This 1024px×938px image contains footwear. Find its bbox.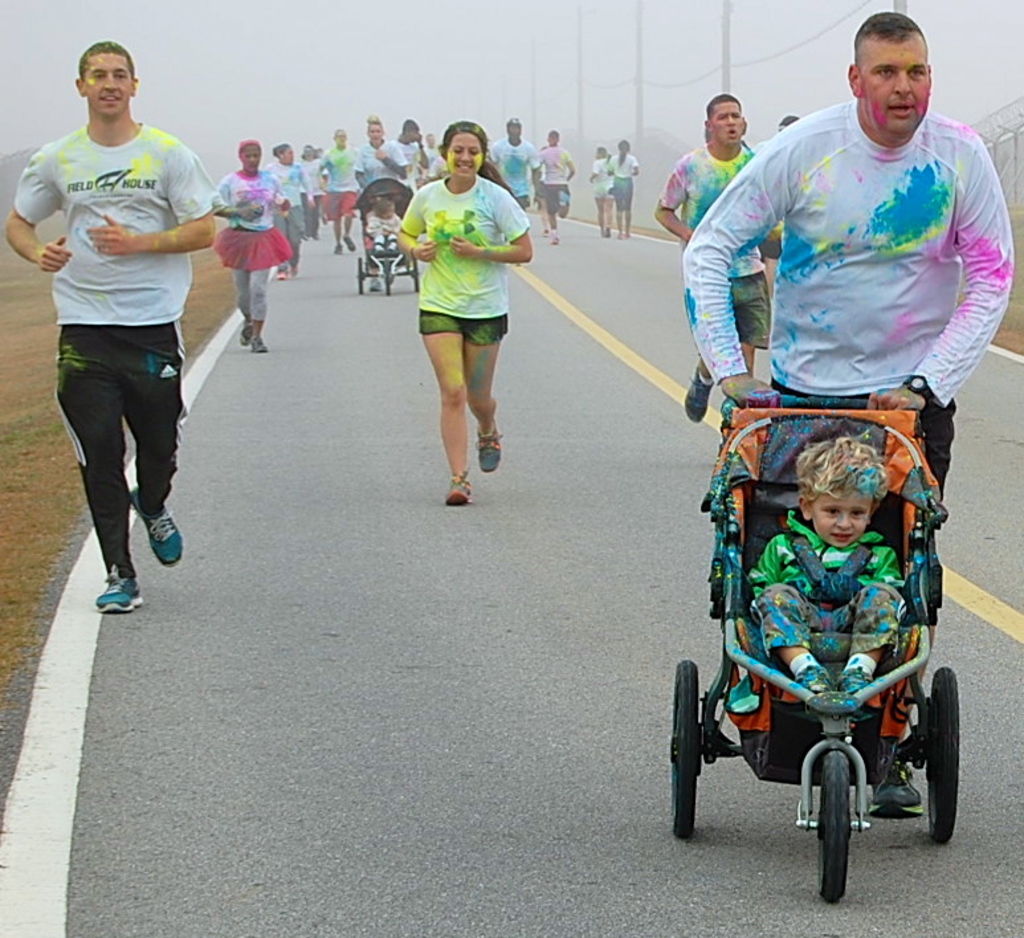
<box>331,236,350,256</box>.
